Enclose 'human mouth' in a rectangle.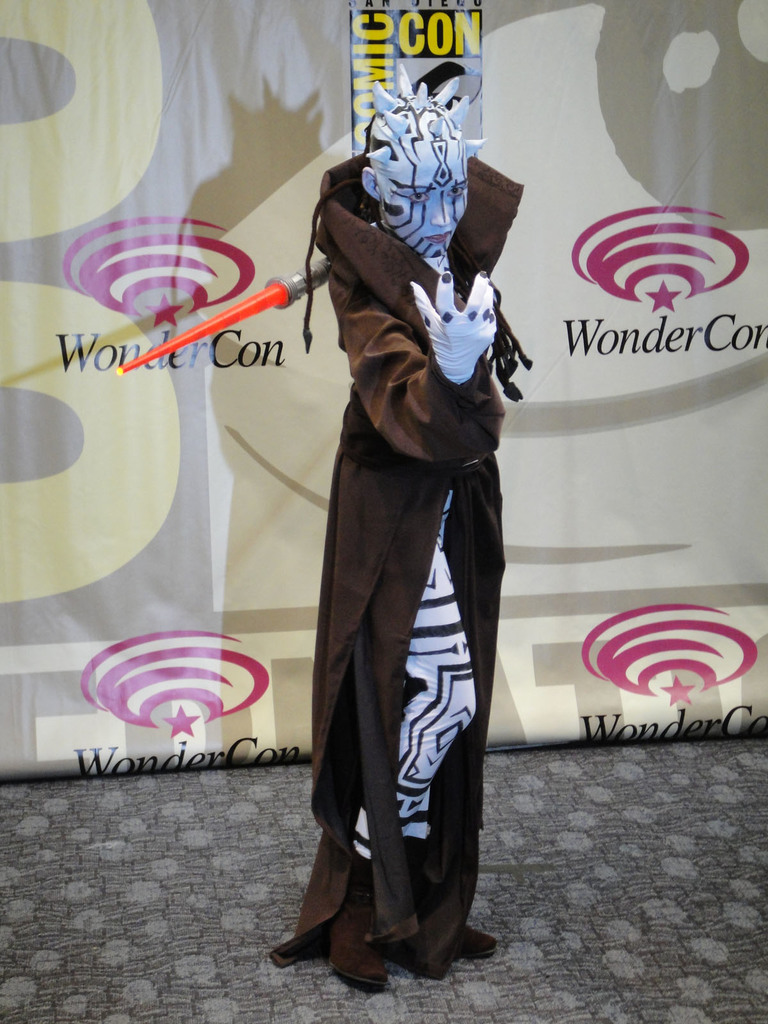
select_region(424, 225, 454, 246).
